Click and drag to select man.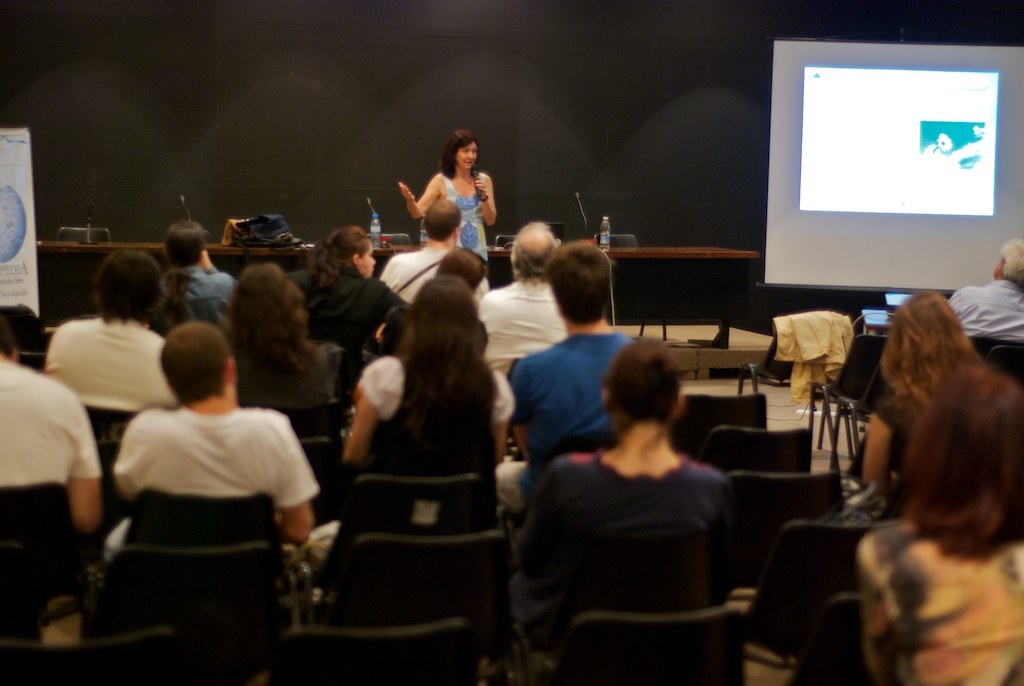
Selection: (109,316,325,612).
